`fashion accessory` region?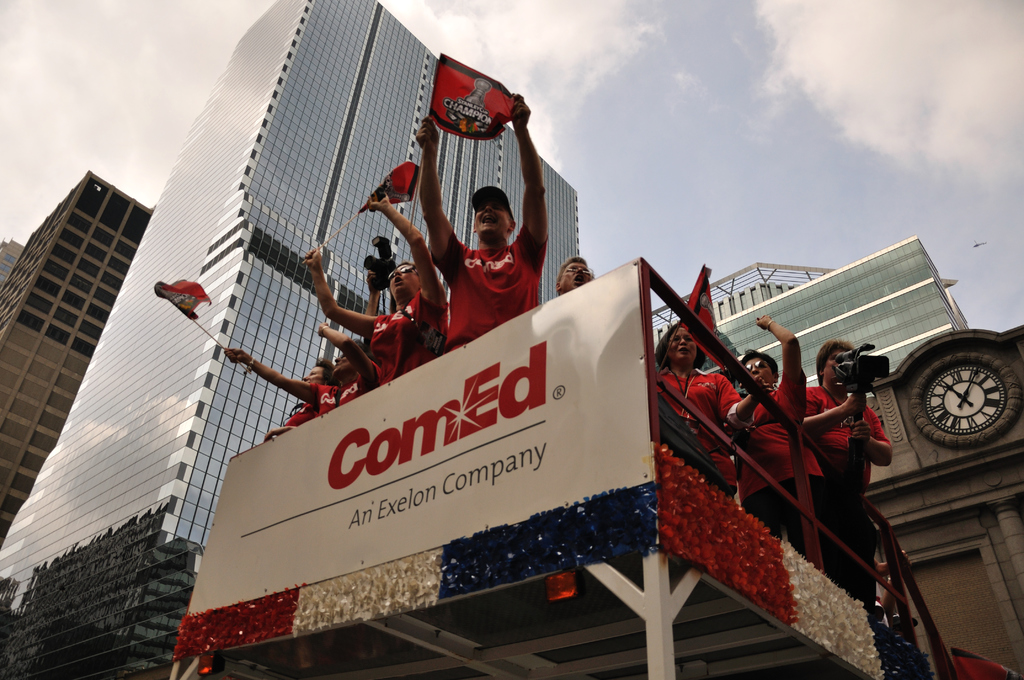
l=664, t=366, r=693, b=401
